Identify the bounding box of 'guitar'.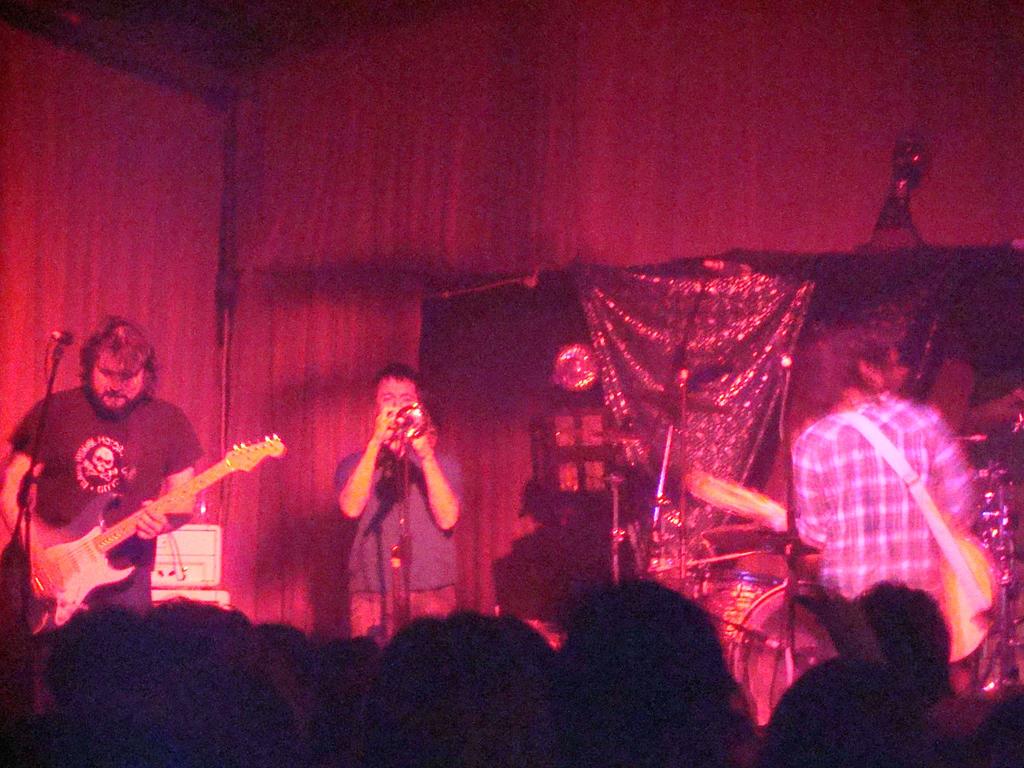
15,423,289,637.
